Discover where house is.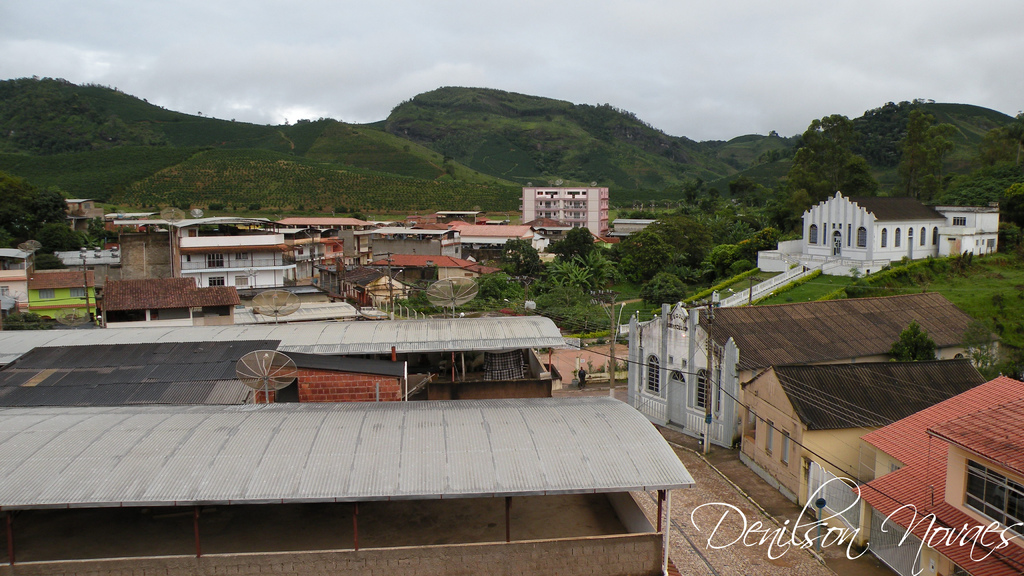
Discovered at {"x1": 367, "y1": 251, "x2": 501, "y2": 289}.
